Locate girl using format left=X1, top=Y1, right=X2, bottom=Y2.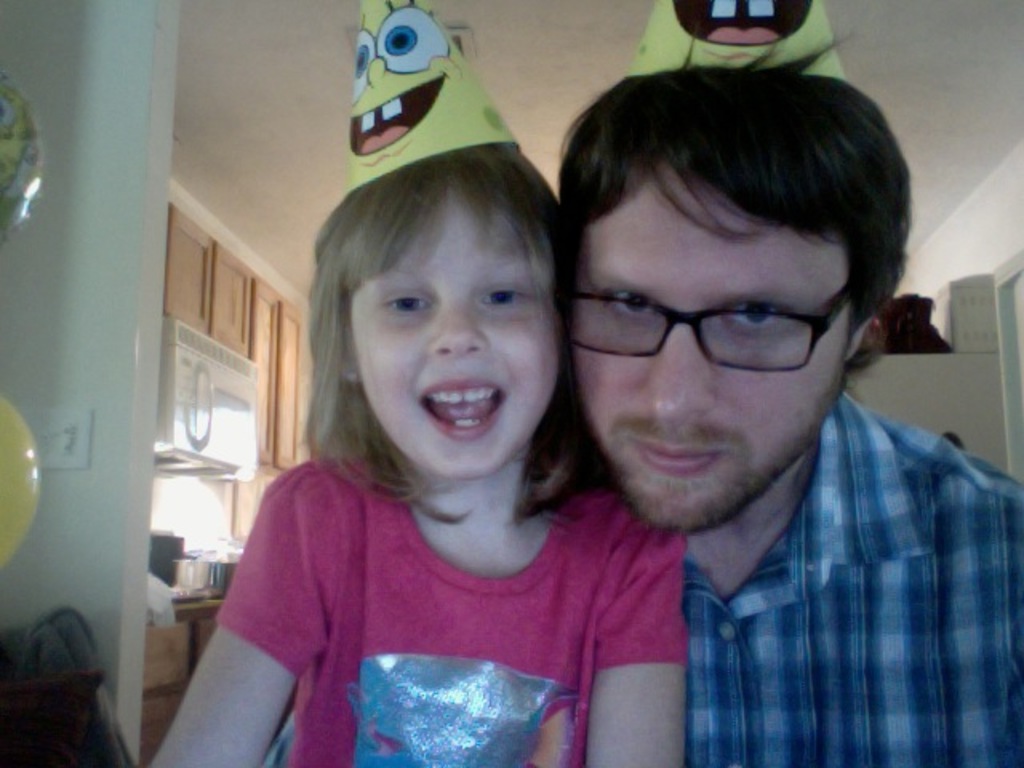
left=144, top=0, right=688, bottom=766.
